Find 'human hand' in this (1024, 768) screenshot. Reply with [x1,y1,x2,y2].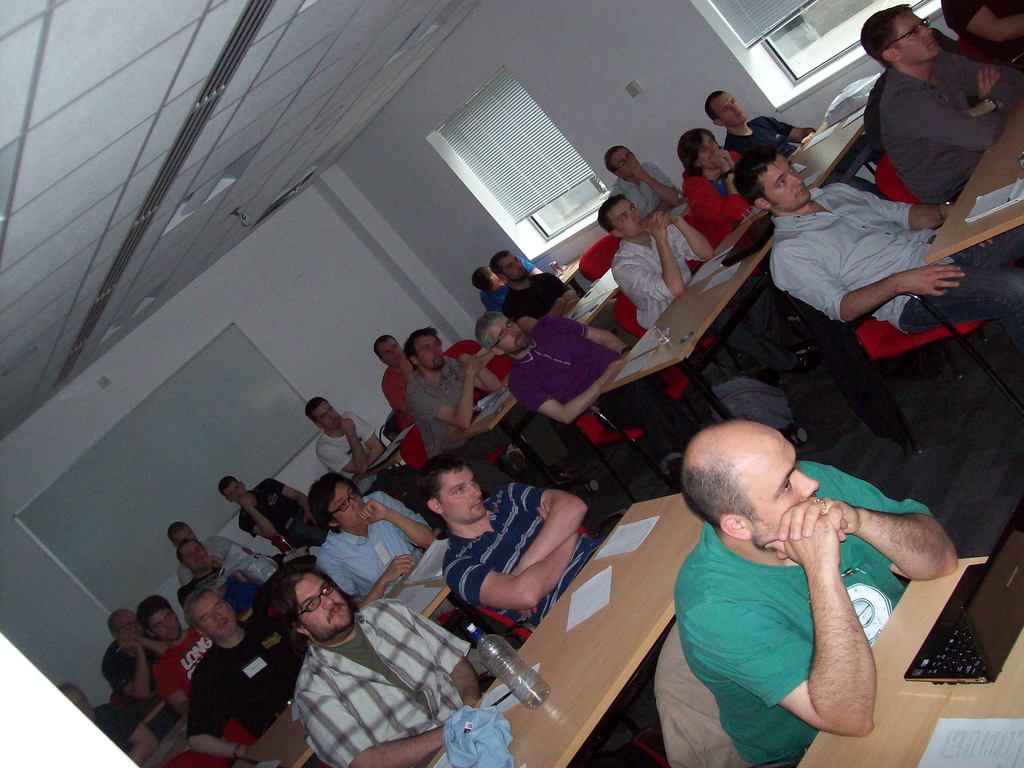
[235,497,253,509].
